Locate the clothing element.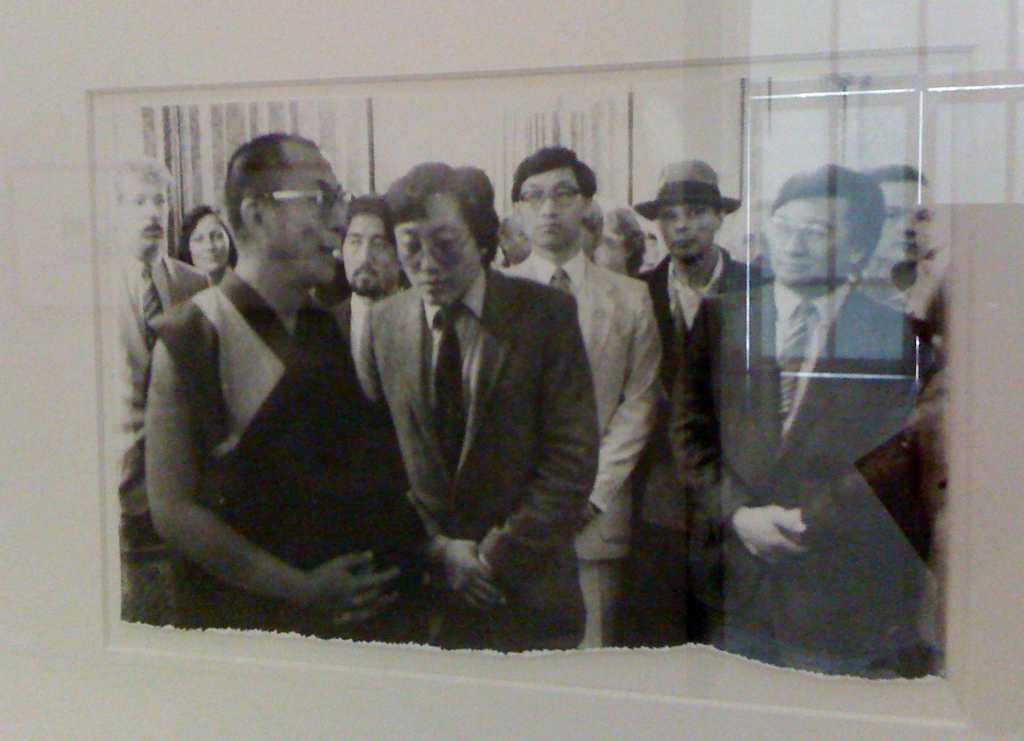
Element bbox: left=106, top=253, right=203, bottom=624.
